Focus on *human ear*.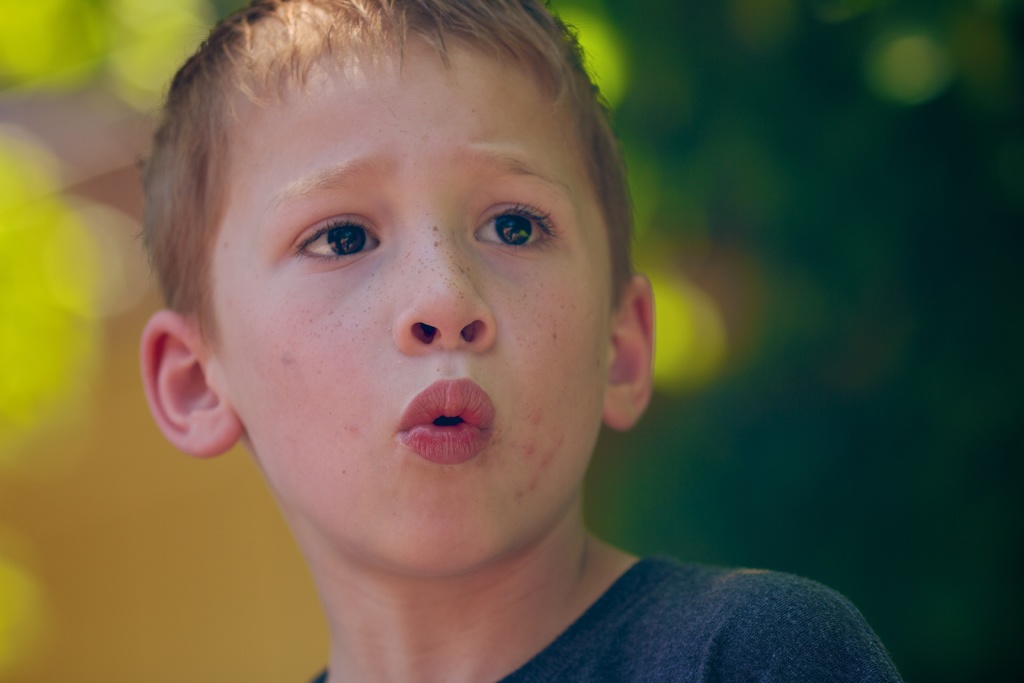
Focused at locate(605, 272, 656, 432).
